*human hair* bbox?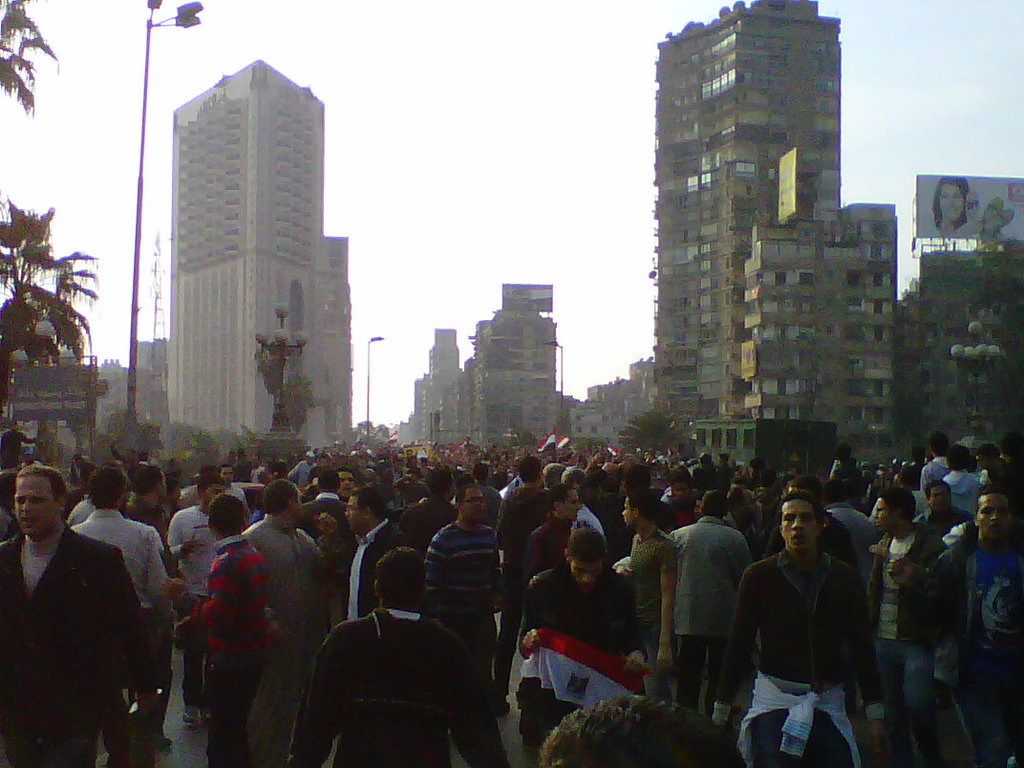
878, 485, 915, 520
